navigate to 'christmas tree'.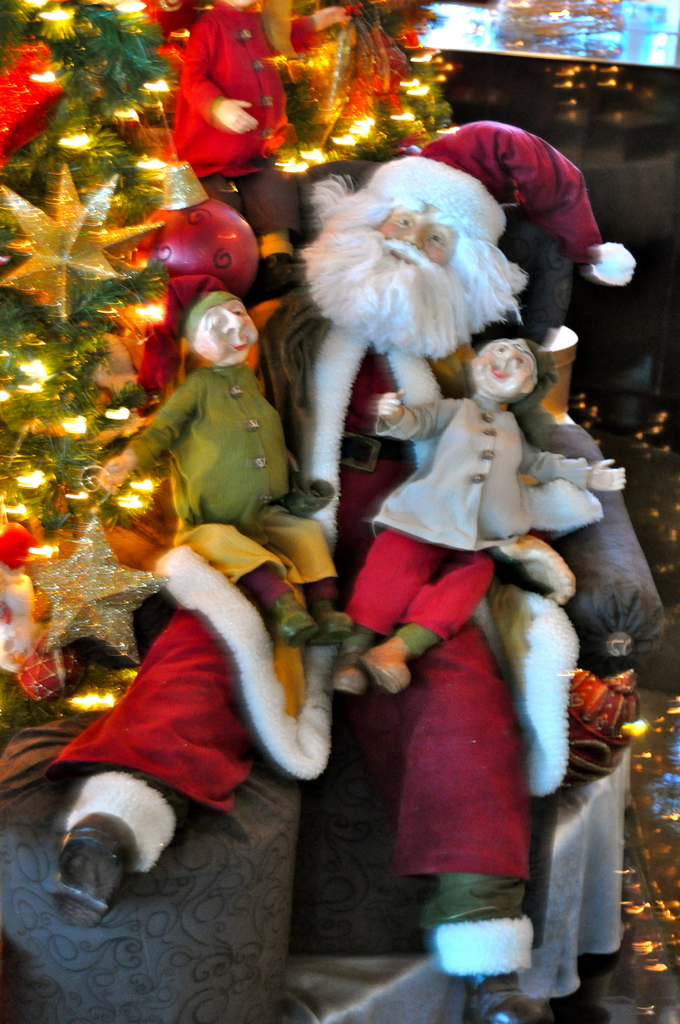
Navigation target: locate(0, 0, 485, 776).
